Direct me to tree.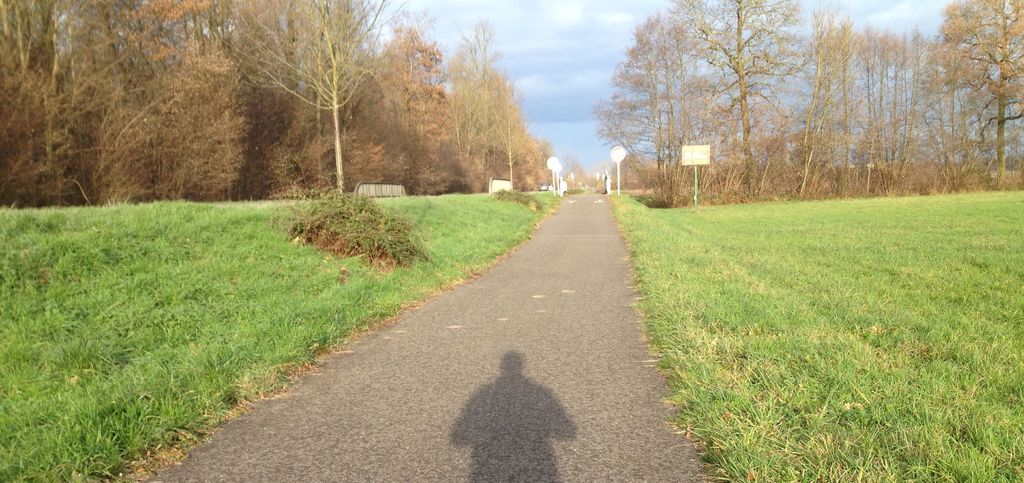
Direction: locate(248, 0, 403, 218).
